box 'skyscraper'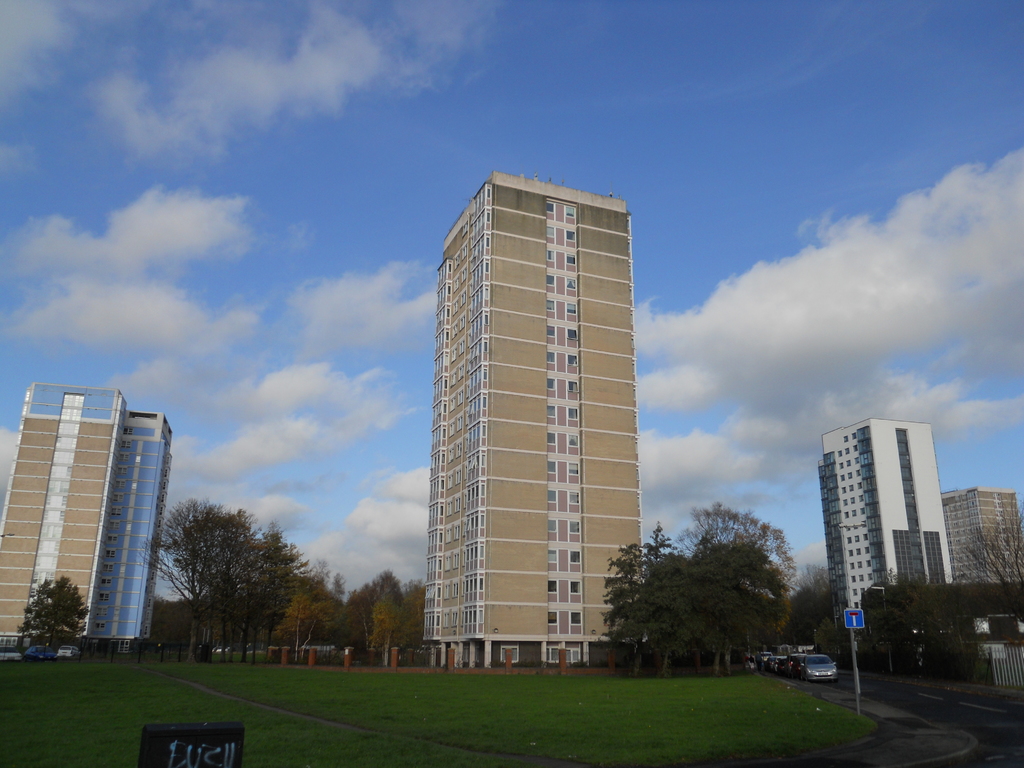
934 484 1023 591
